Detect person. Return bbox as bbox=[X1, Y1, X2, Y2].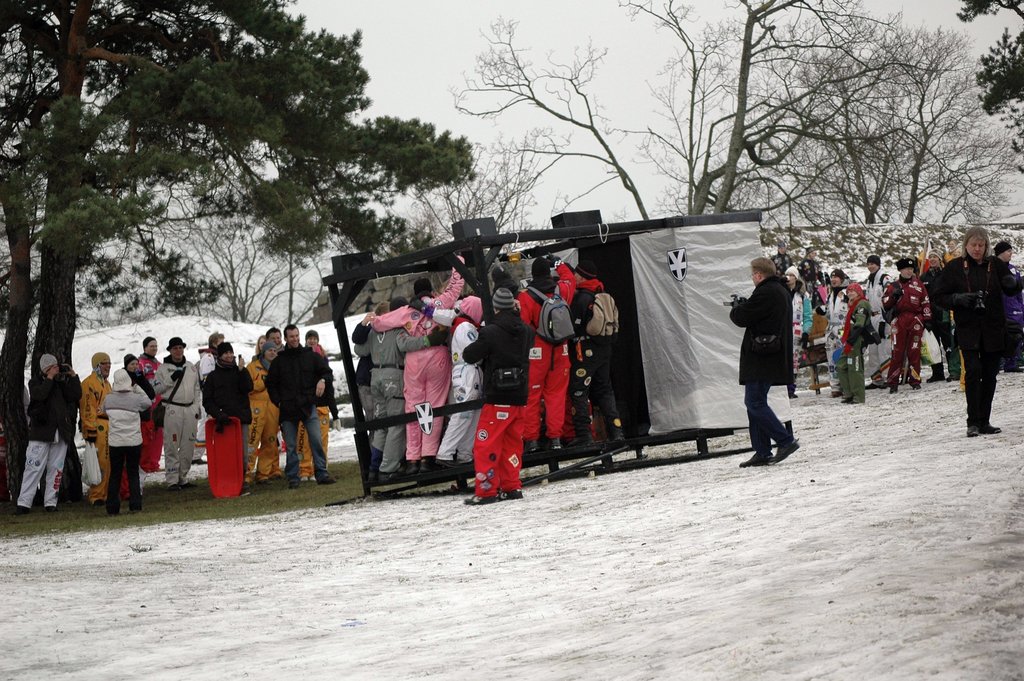
bbox=[261, 324, 348, 484].
